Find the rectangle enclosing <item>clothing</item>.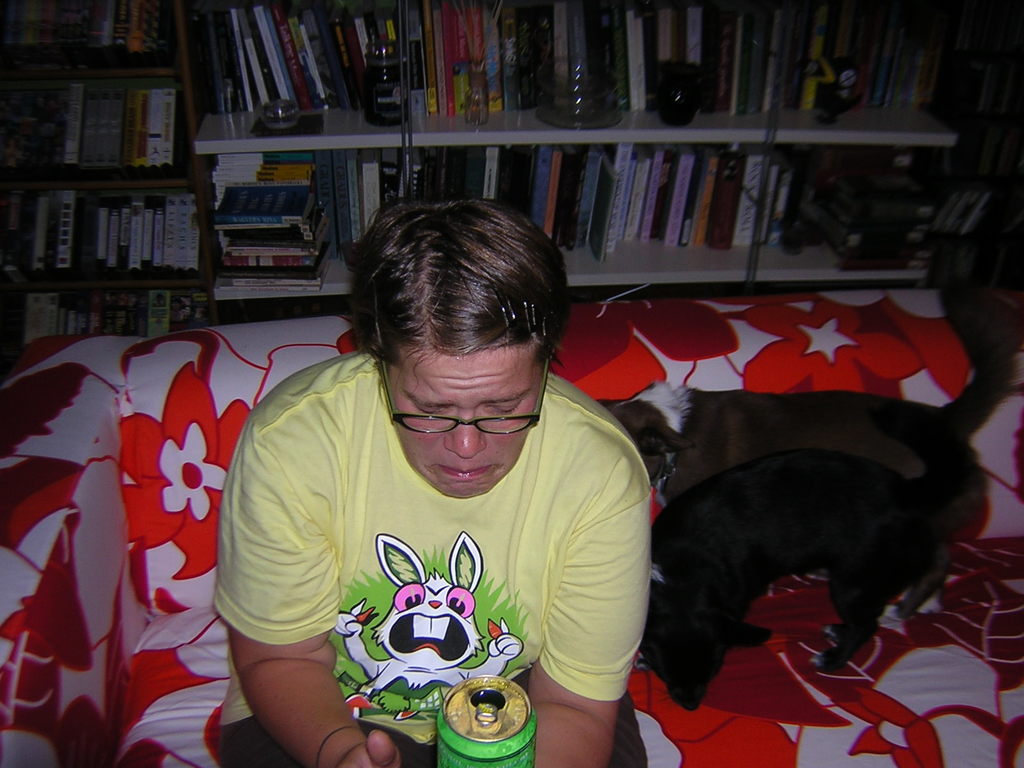
(227, 342, 654, 746).
